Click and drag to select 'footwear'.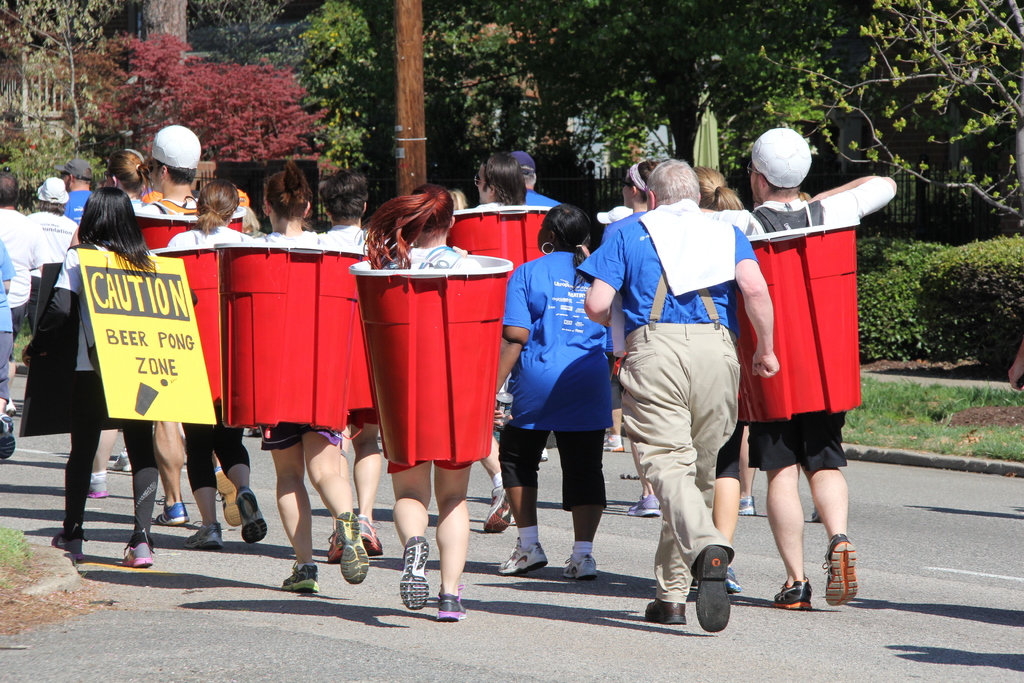
Selection: {"x1": 118, "y1": 541, "x2": 154, "y2": 572}.
